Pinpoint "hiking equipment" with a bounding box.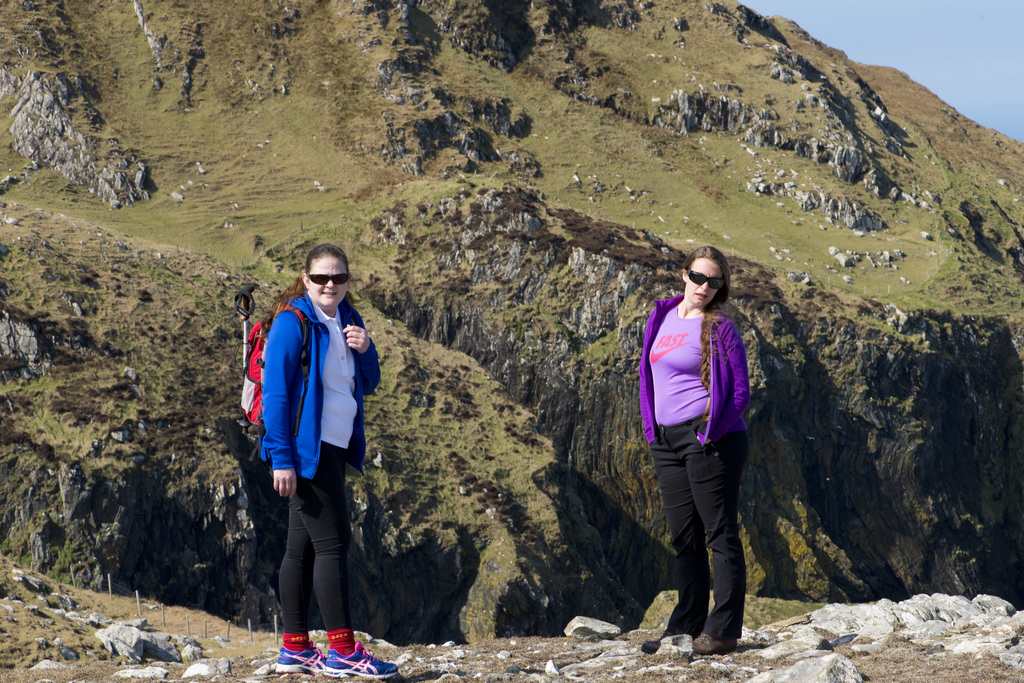
275,645,325,671.
